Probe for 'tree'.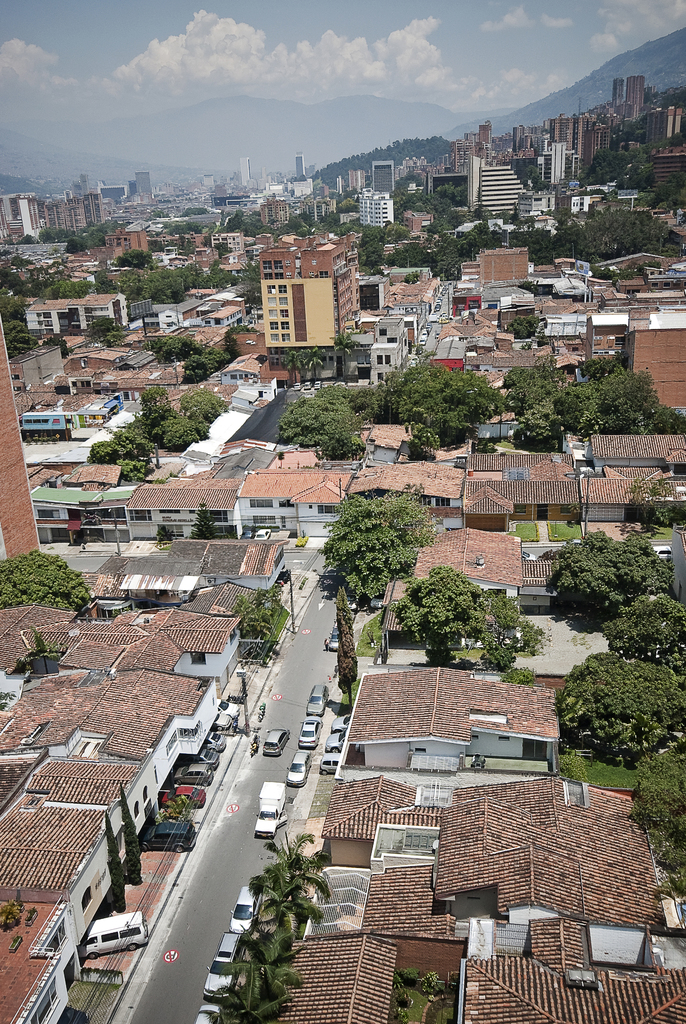
Probe result: detection(111, 429, 156, 460).
